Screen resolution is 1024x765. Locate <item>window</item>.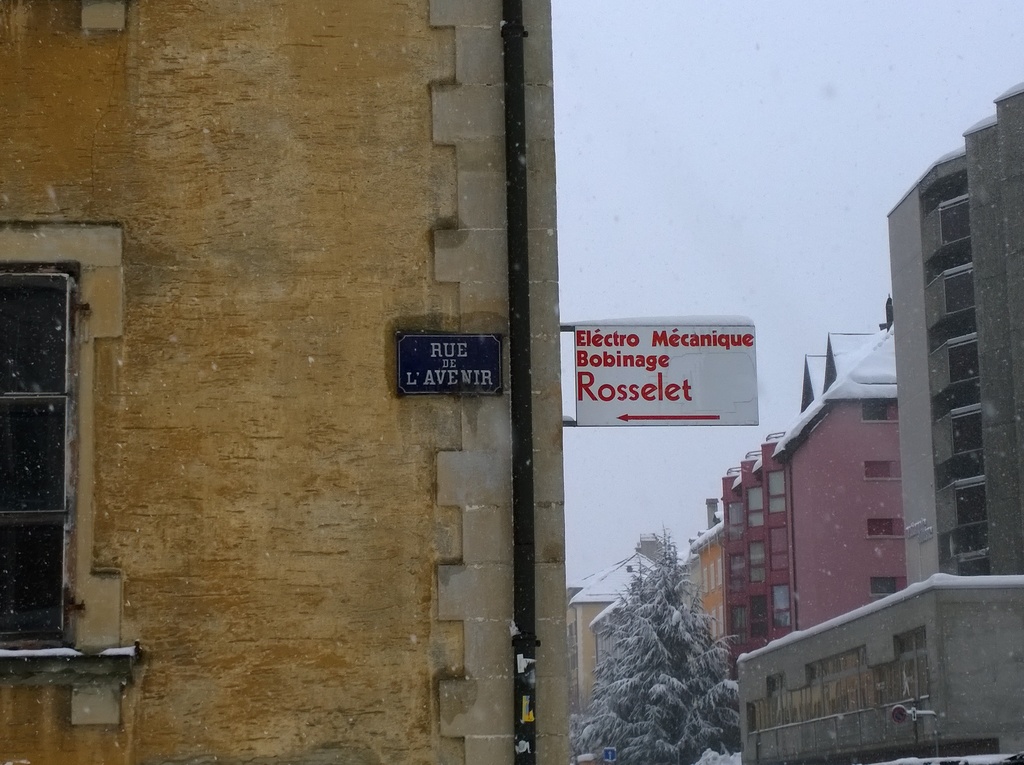
(left=774, top=472, right=787, bottom=515).
